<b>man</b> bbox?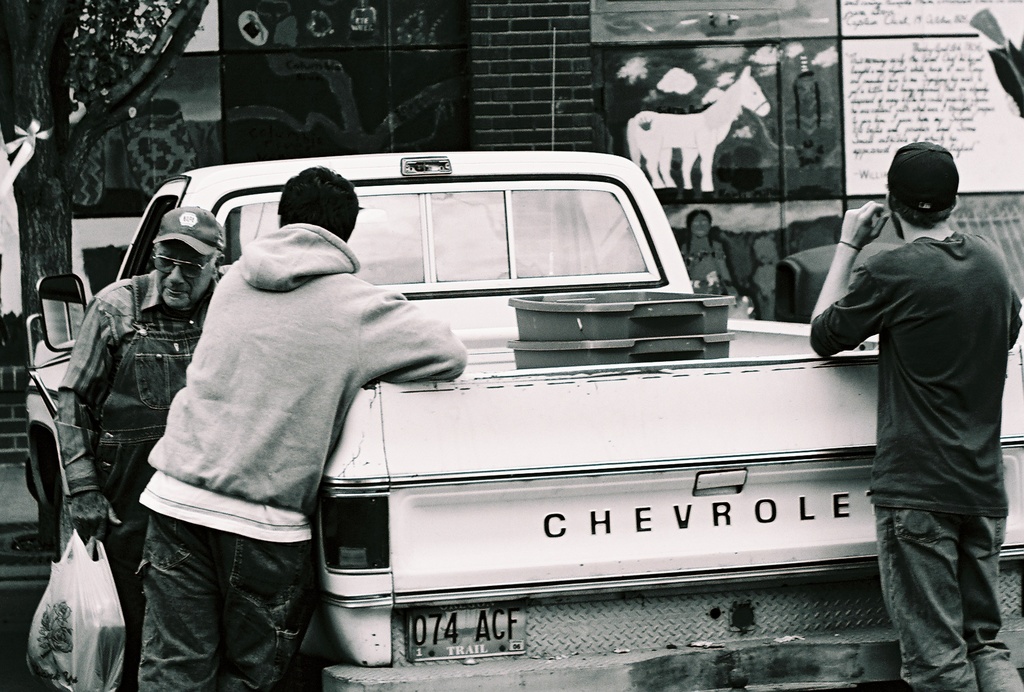
{"x1": 54, "y1": 204, "x2": 229, "y2": 691}
